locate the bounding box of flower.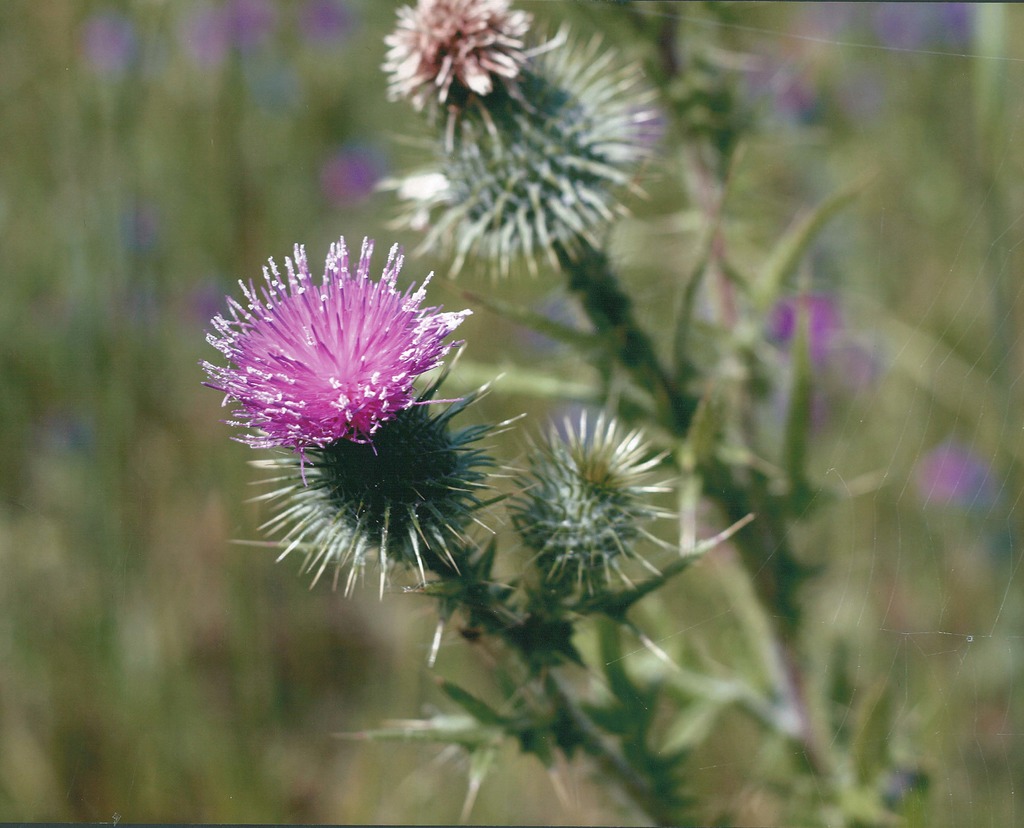
Bounding box: x1=376 y1=0 x2=538 y2=114.
